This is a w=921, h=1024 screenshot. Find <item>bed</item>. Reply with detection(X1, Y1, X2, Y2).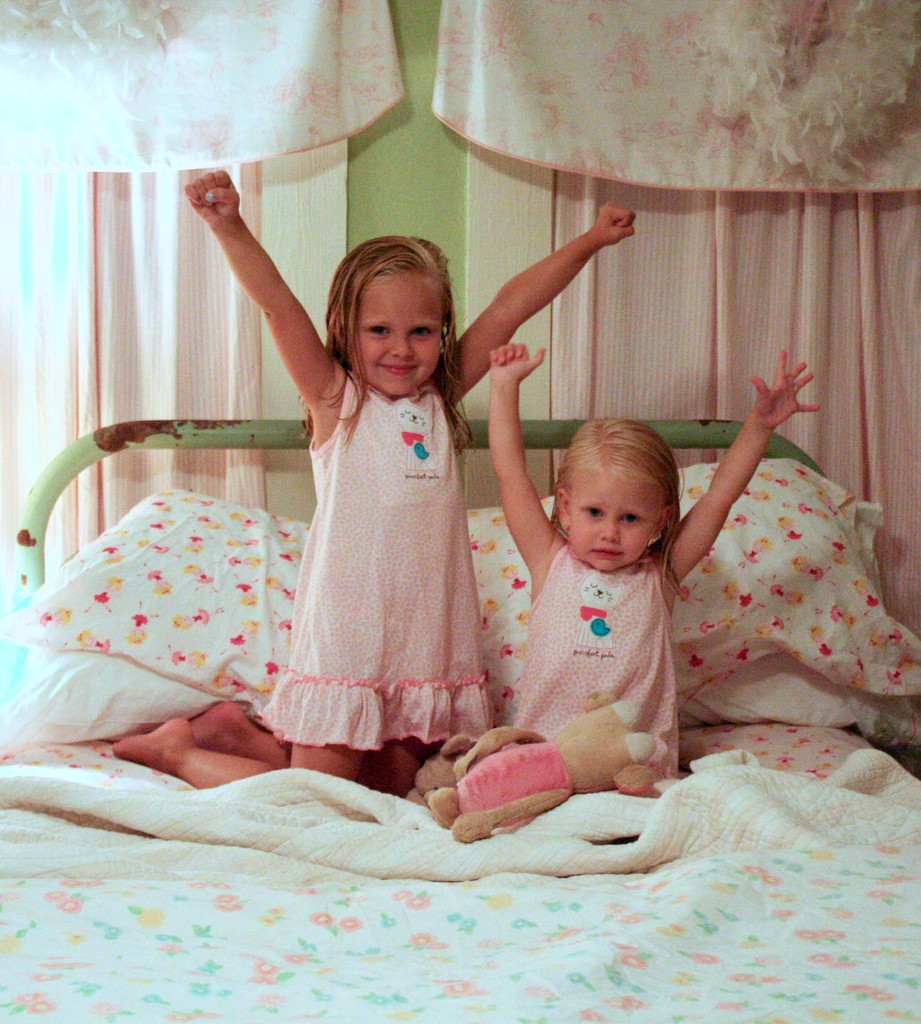
detection(0, 412, 920, 1023).
